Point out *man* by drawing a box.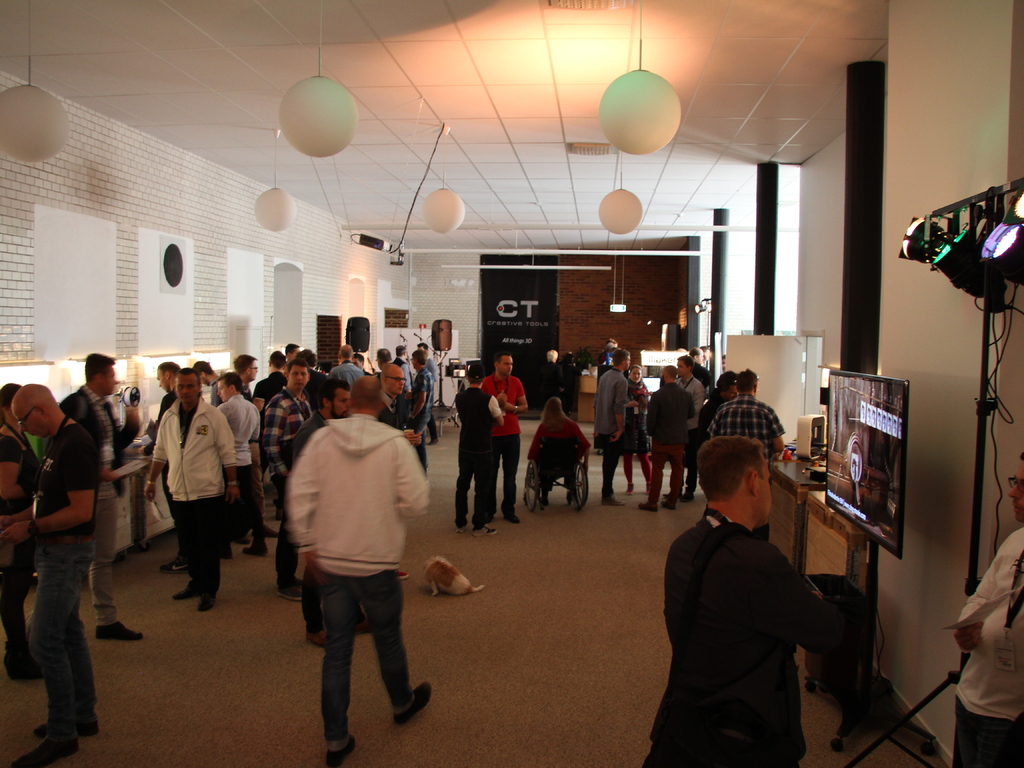
{"x1": 413, "y1": 340, "x2": 437, "y2": 420}.
